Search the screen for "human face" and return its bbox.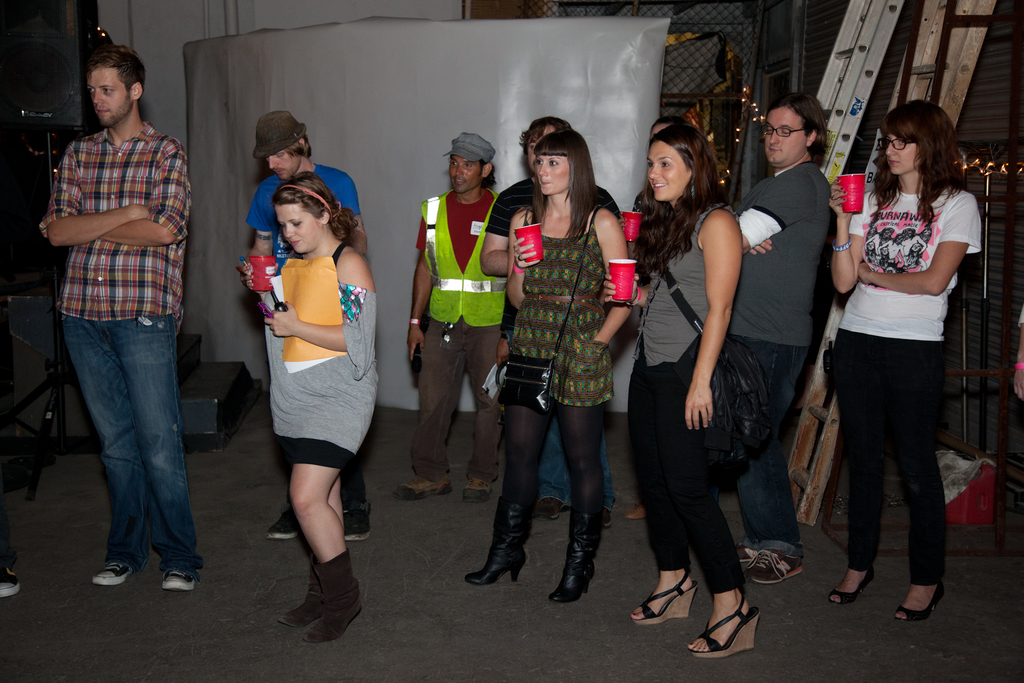
Found: x1=448, y1=154, x2=486, y2=193.
